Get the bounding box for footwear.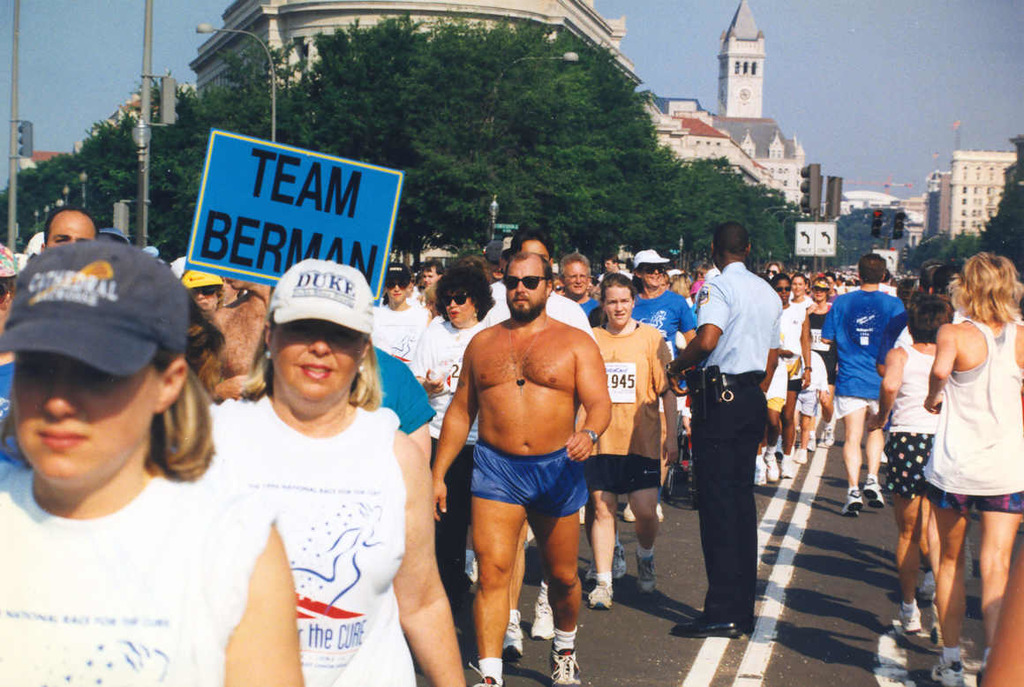
select_region(470, 661, 499, 686).
